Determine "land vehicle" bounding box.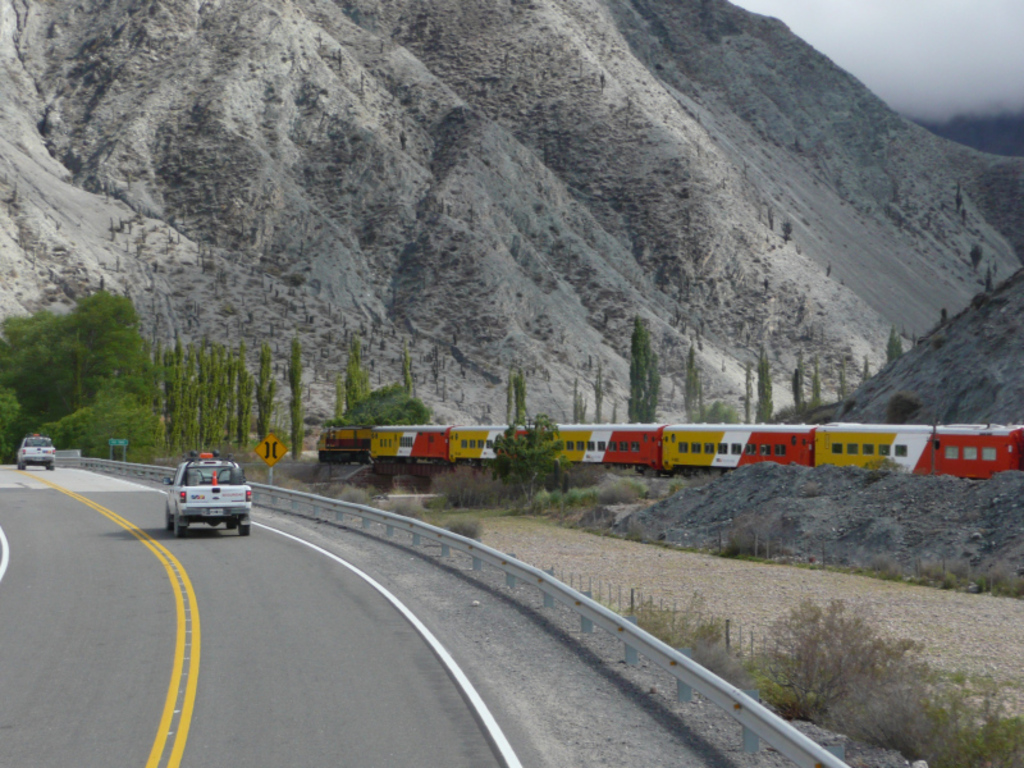
Determined: (x1=317, y1=420, x2=1023, y2=471).
